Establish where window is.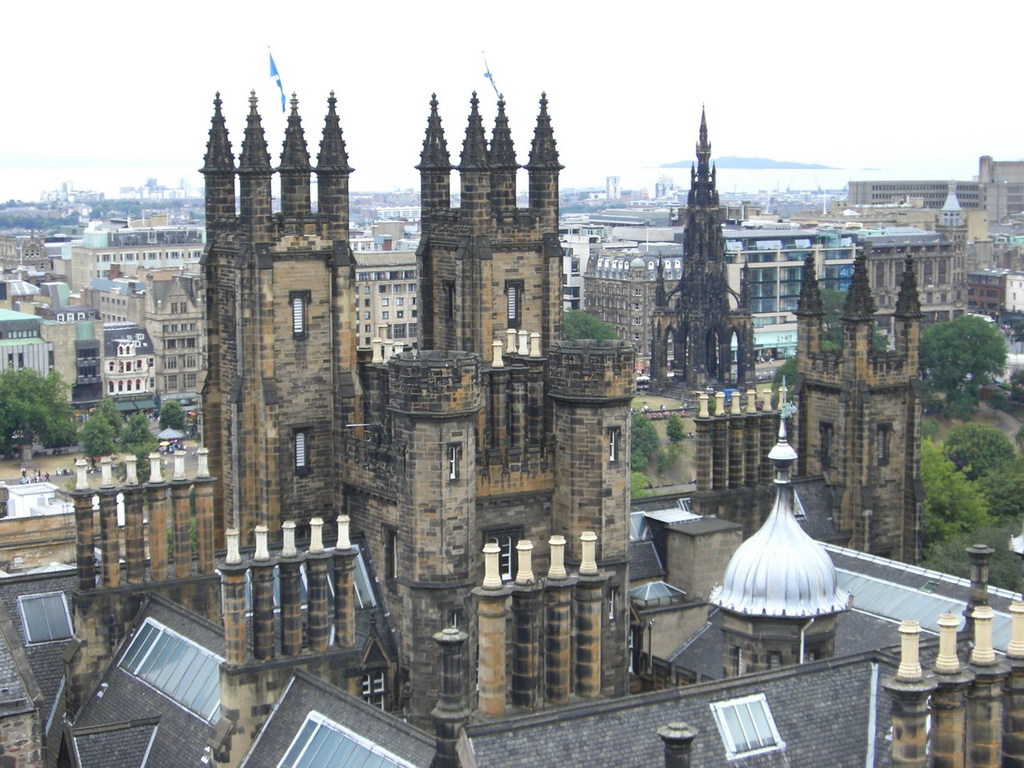
Established at BBox(379, 526, 396, 594).
